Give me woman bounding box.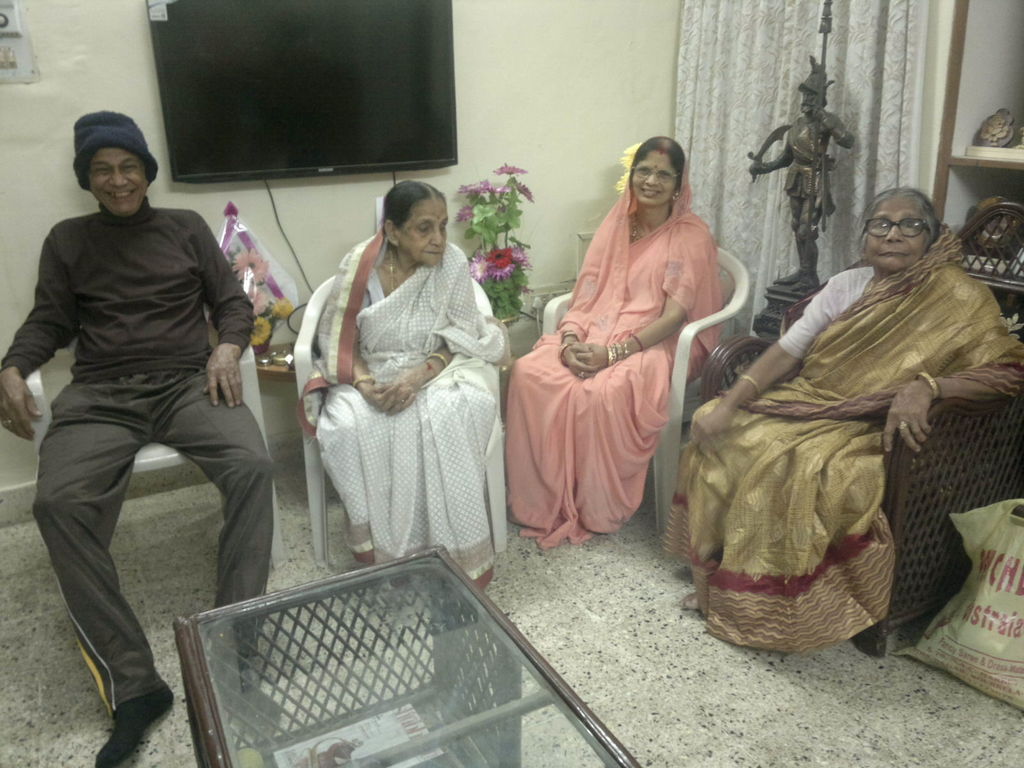
rect(513, 144, 732, 565).
